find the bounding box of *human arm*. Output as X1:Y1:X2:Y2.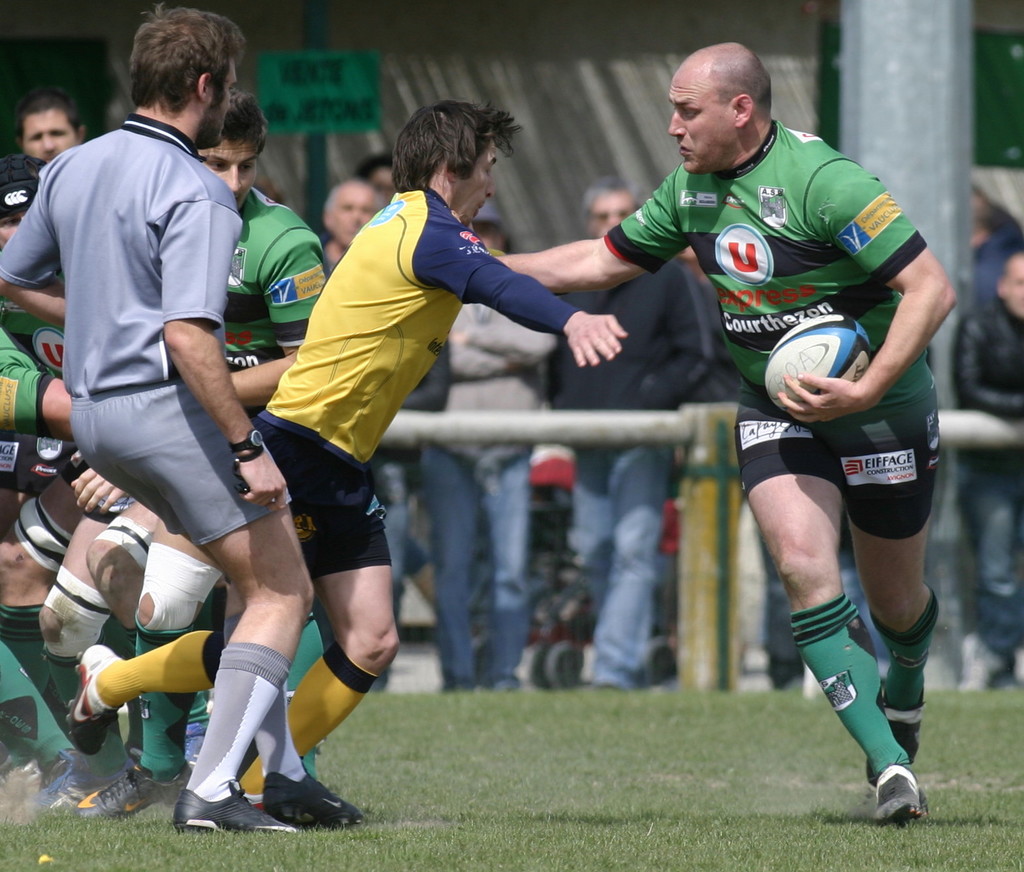
0:343:73:428.
